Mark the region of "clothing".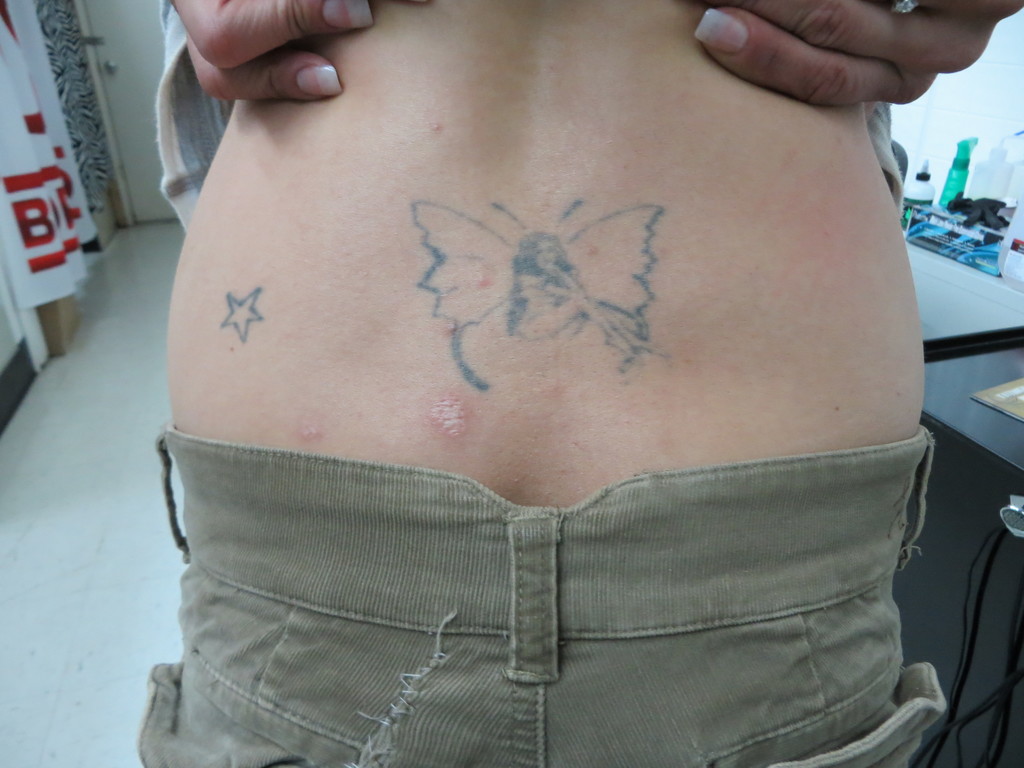
Region: crop(141, 488, 945, 767).
